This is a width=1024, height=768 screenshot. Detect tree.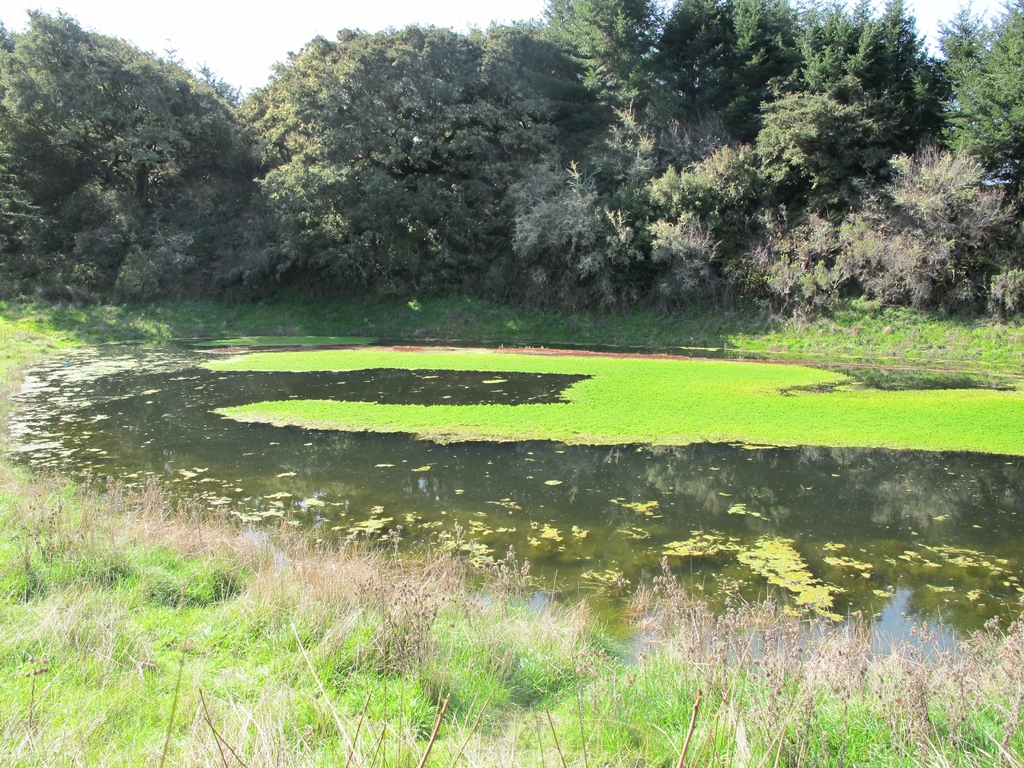
rect(648, 163, 751, 294).
